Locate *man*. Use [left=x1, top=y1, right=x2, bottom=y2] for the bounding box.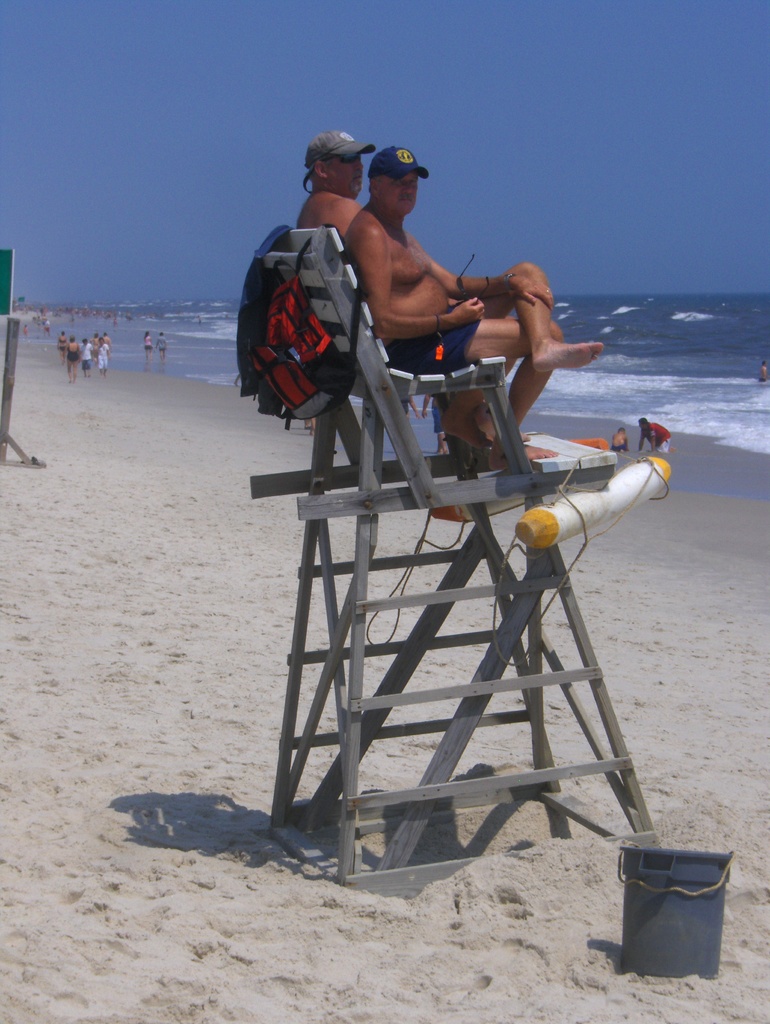
[left=343, top=147, right=609, bottom=473].
